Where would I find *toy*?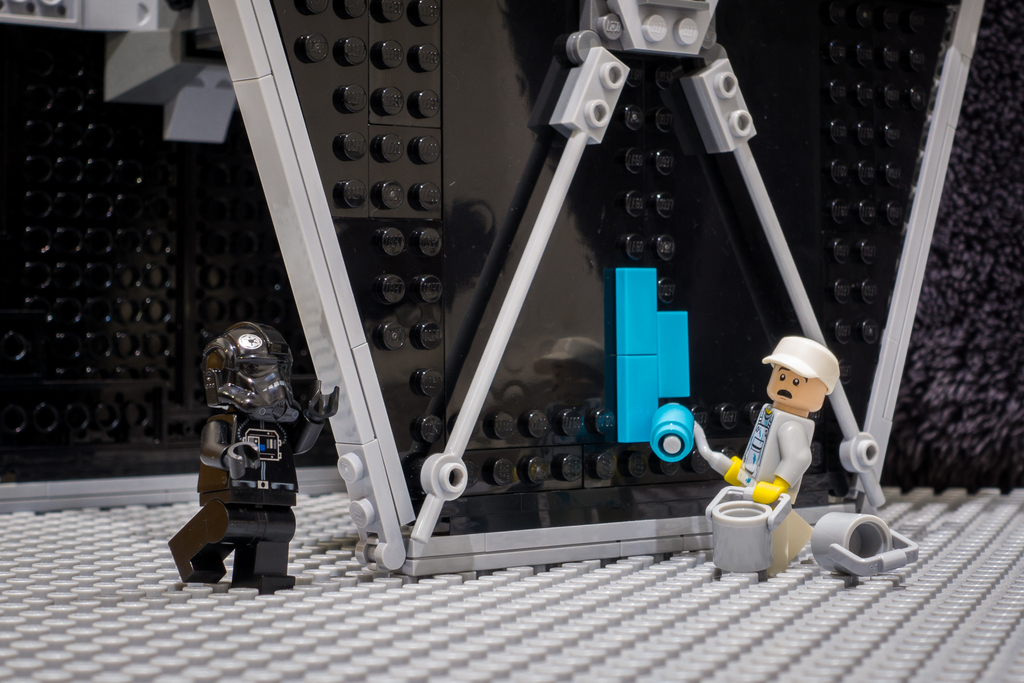
At <region>693, 336, 844, 509</region>.
